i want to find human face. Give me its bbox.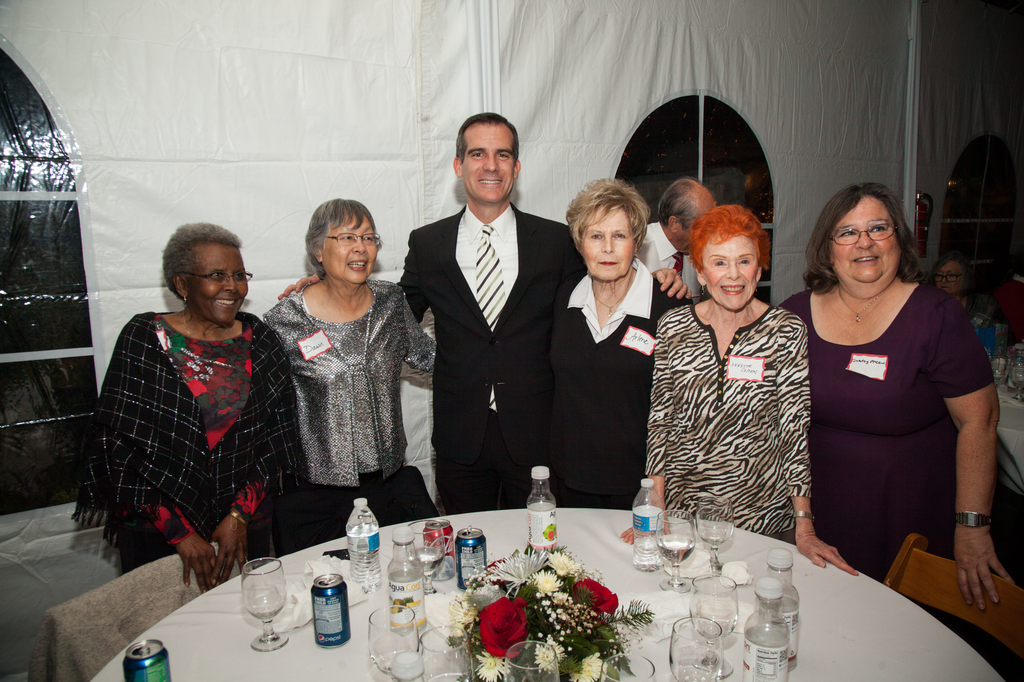
<bbox>939, 266, 954, 294</bbox>.
